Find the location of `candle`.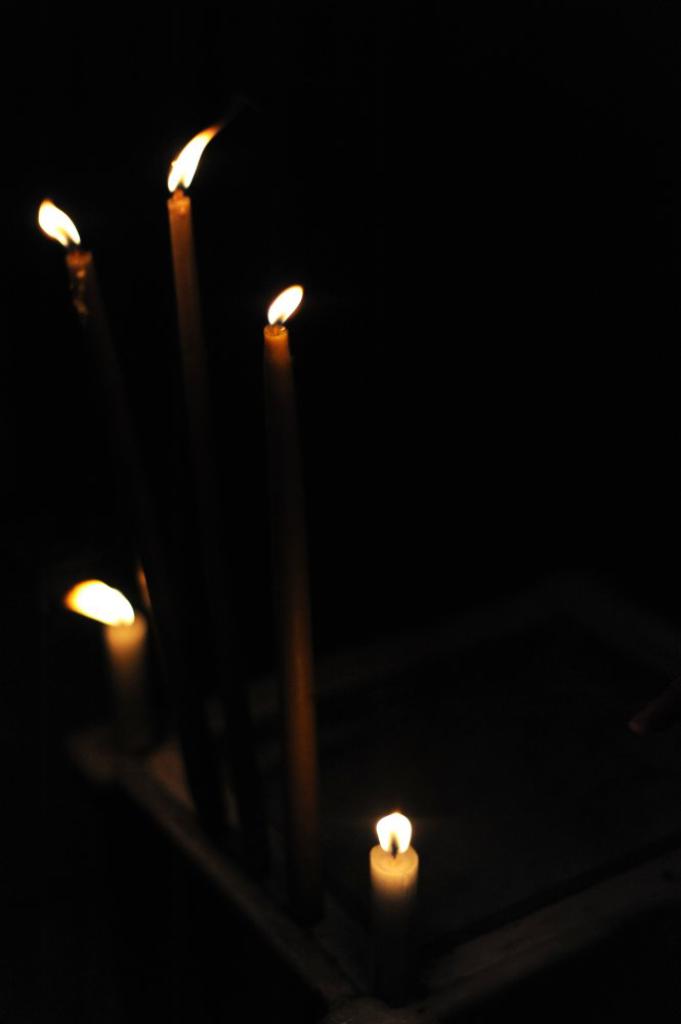
Location: 35 190 228 831.
